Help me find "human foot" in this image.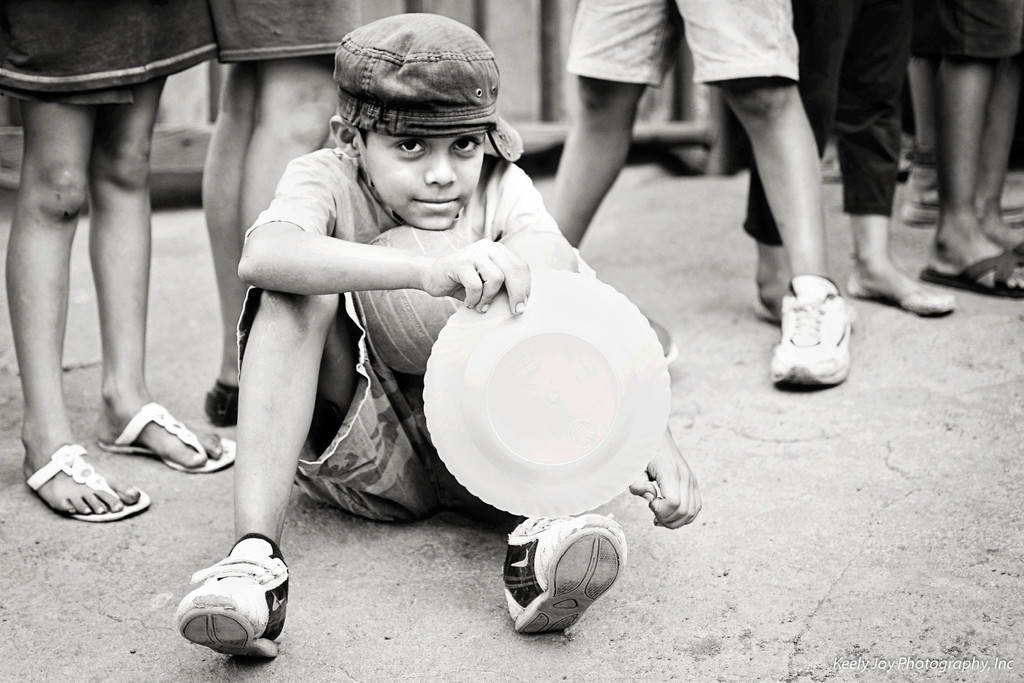
Found it: box(763, 273, 859, 393).
